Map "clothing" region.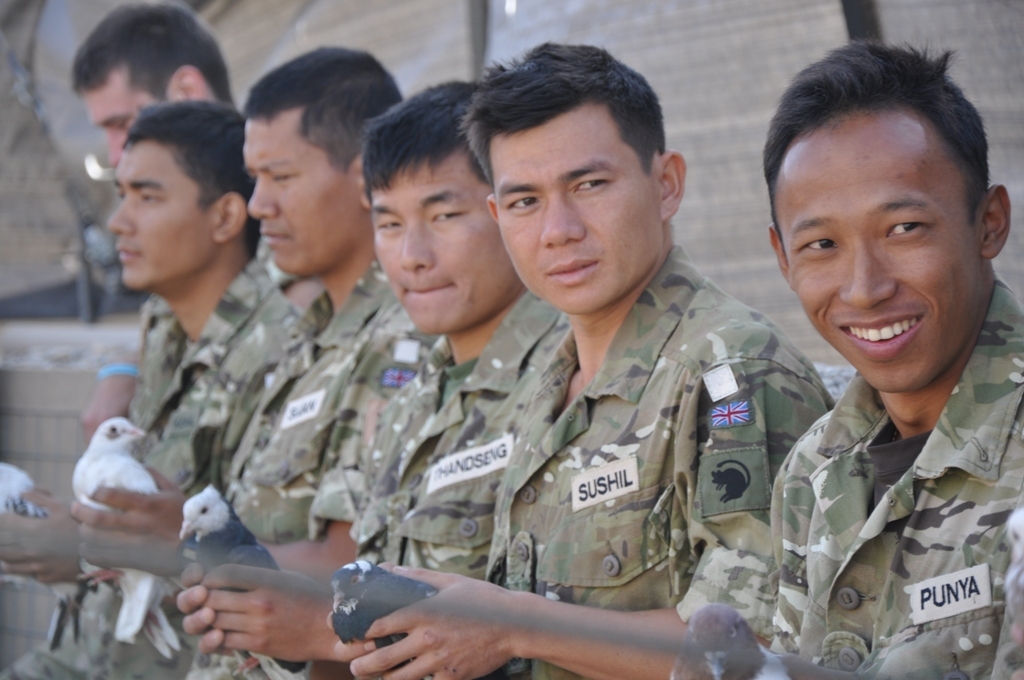
Mapped to (346,281,567,679).
